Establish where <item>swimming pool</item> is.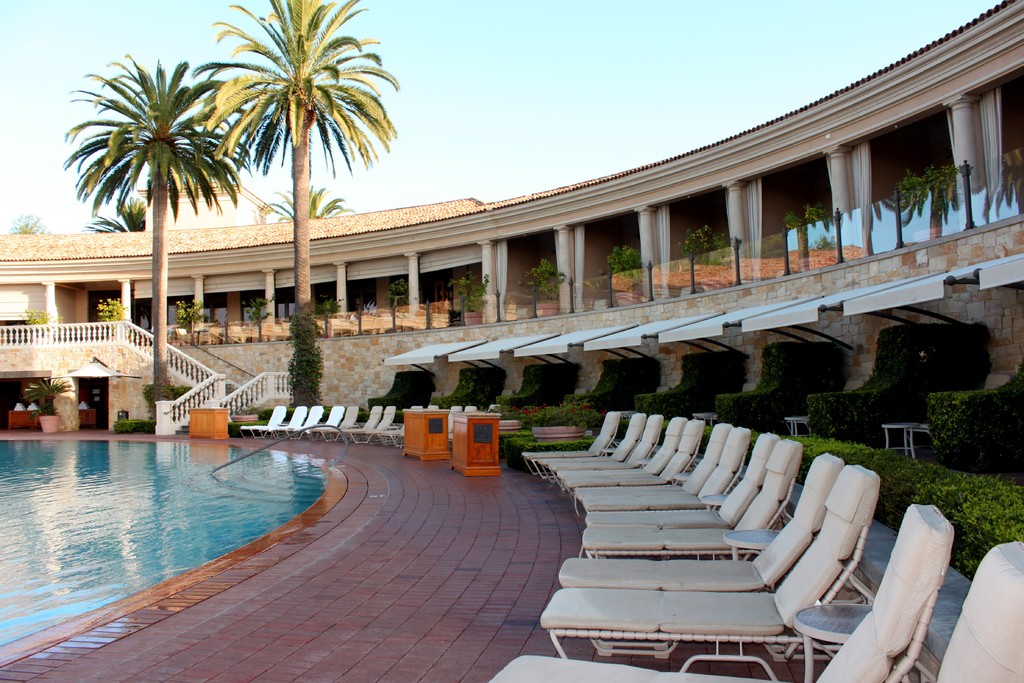
Established at select_region(0, 430, 343, 613).
